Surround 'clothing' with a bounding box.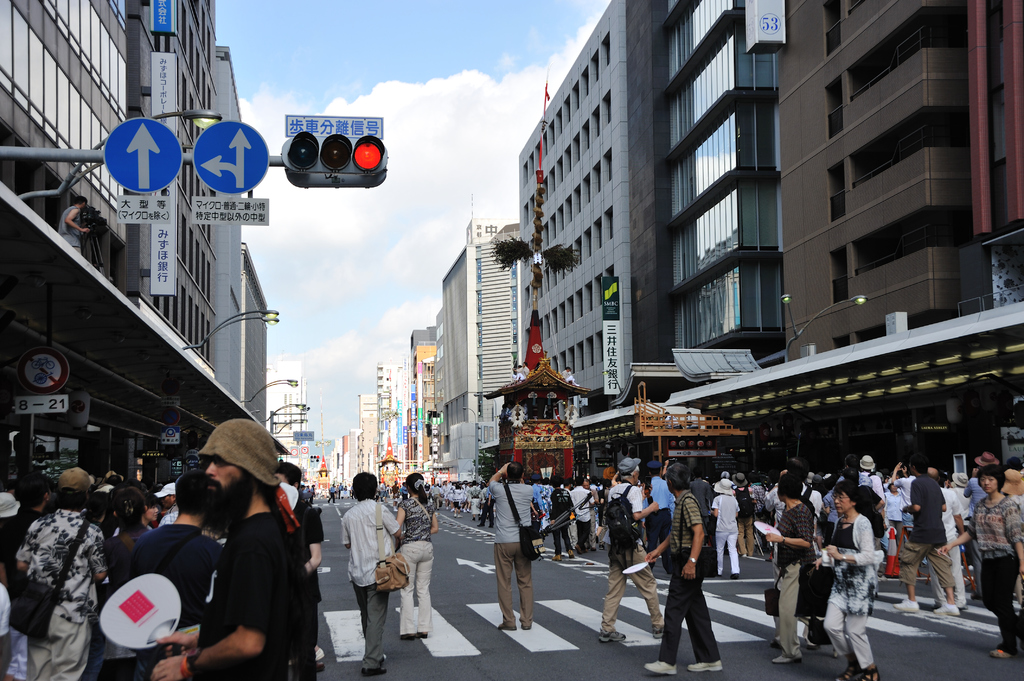
<box>488,483,535,536</box>.
